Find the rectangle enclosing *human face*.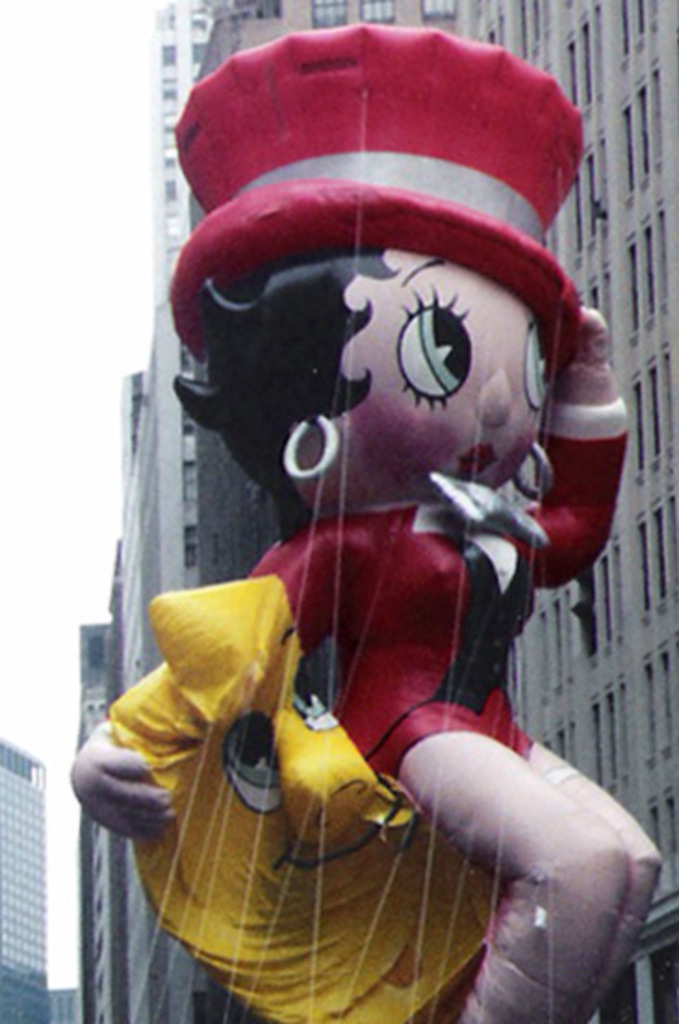
343,241,562,506.
